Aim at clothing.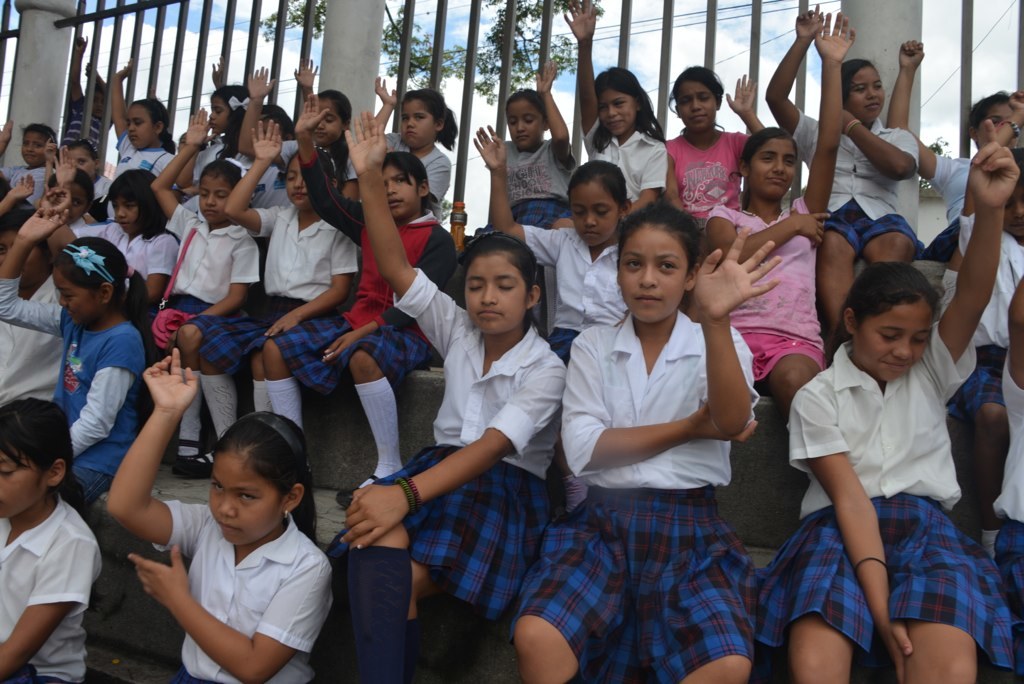
Aimed at [482,134,579,235].
